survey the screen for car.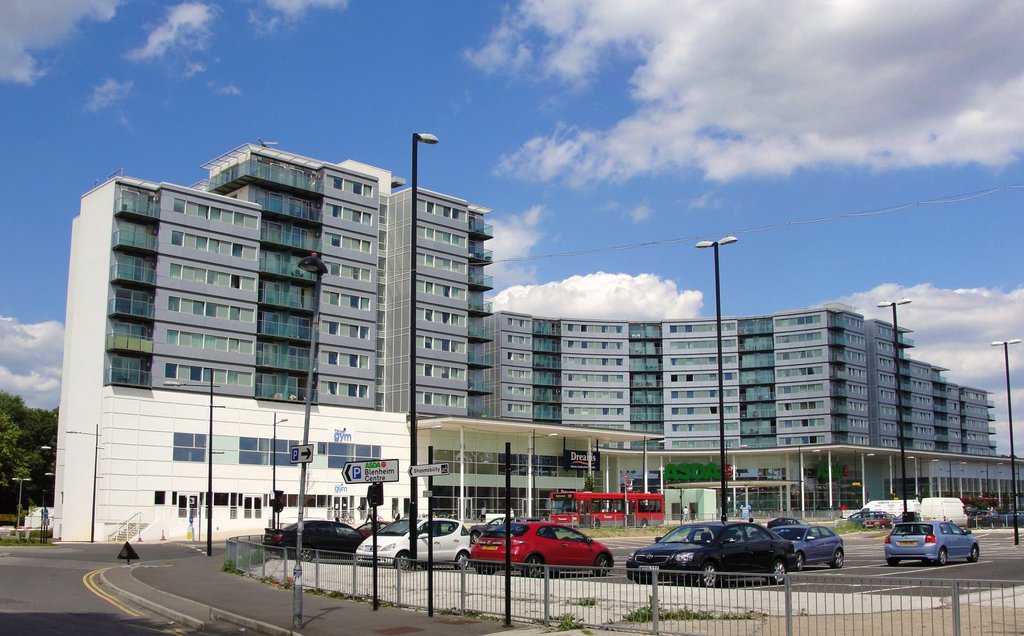
Survey found: BBox(355, 515, 472, 573).
